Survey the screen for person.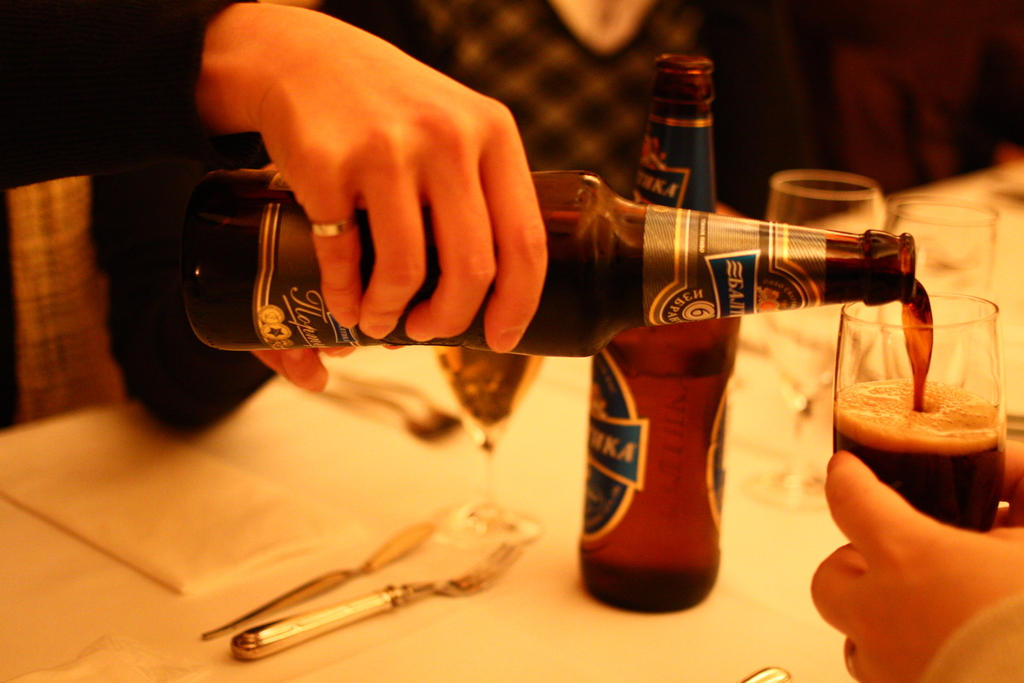
Survey found: crop(0, 0, 824, 420).
